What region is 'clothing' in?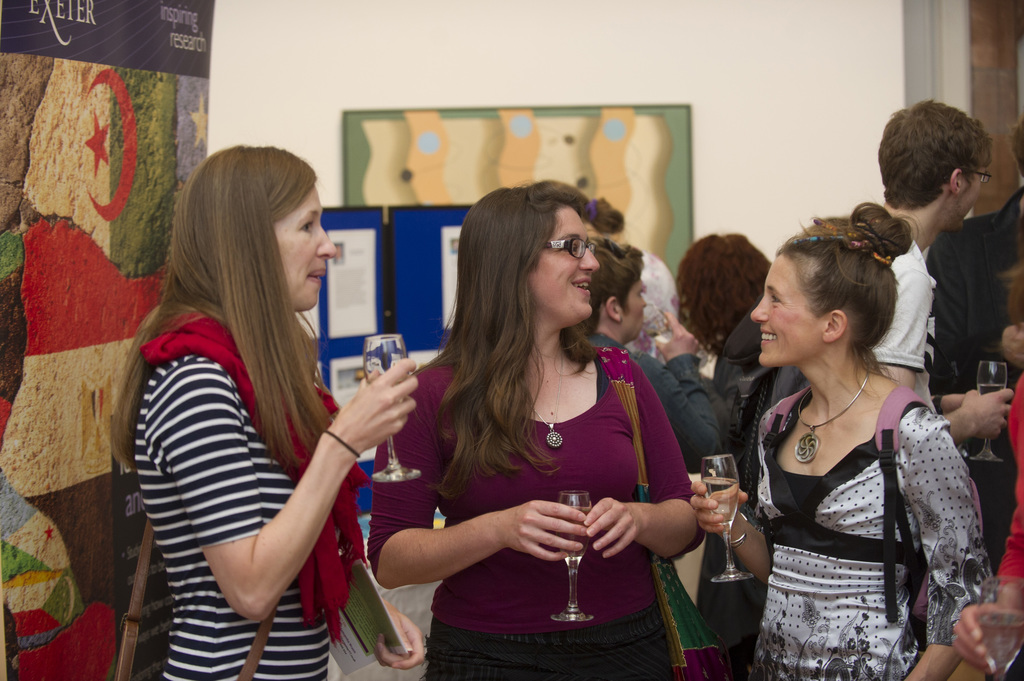
BBox(867, 239, 936, 417).
